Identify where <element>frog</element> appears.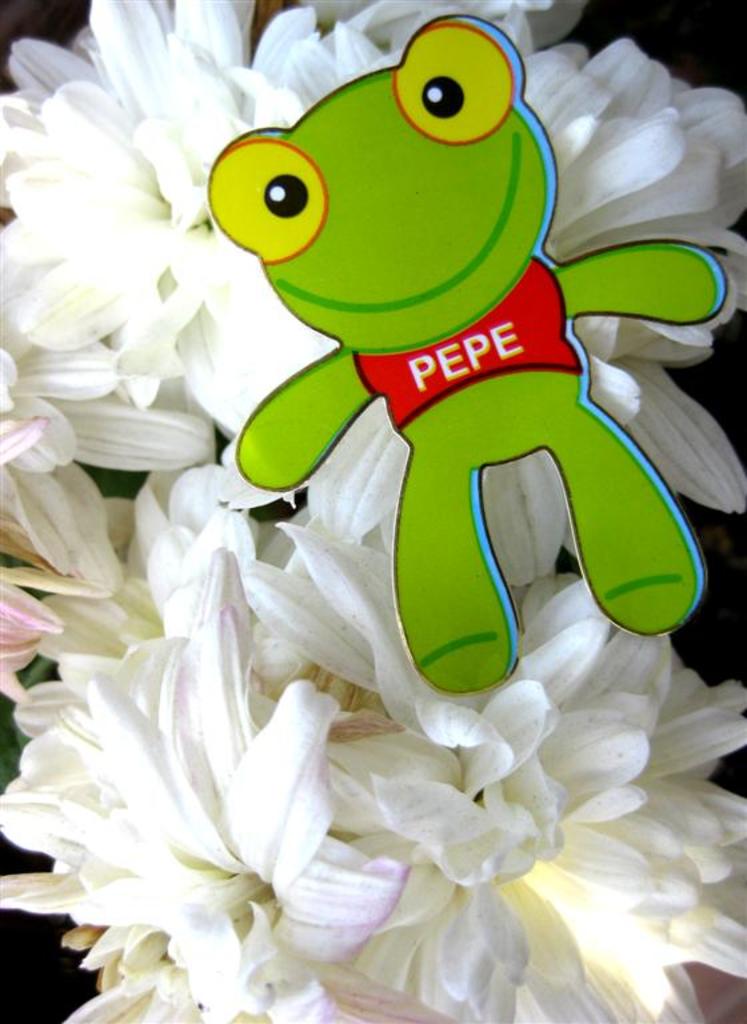
Appears at pyautogui.locateOnScreen(204, 11, 731, 701).
